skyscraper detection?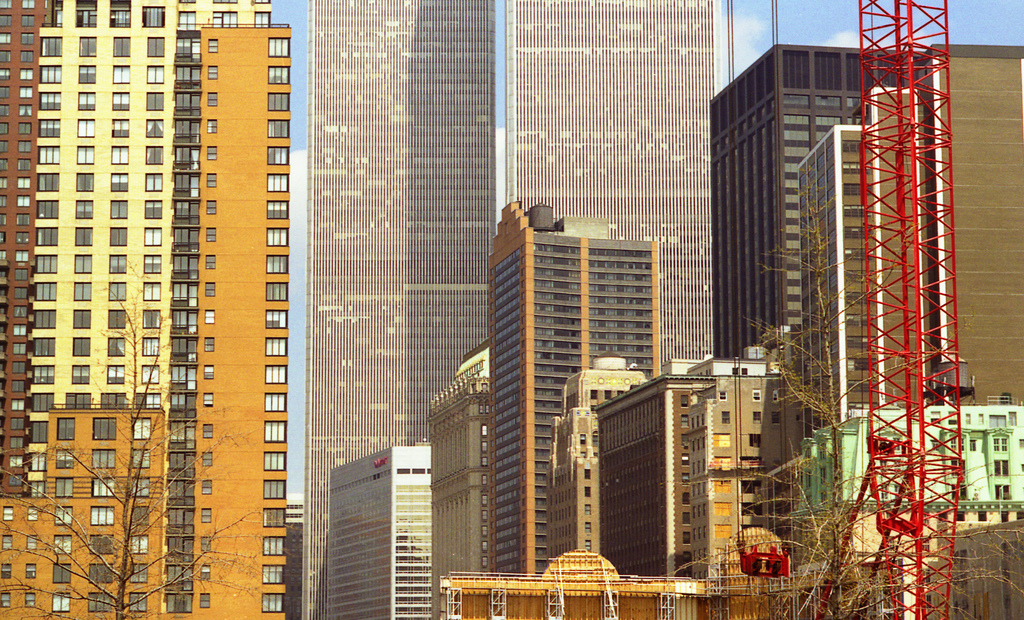
303, 0, 495, 619
